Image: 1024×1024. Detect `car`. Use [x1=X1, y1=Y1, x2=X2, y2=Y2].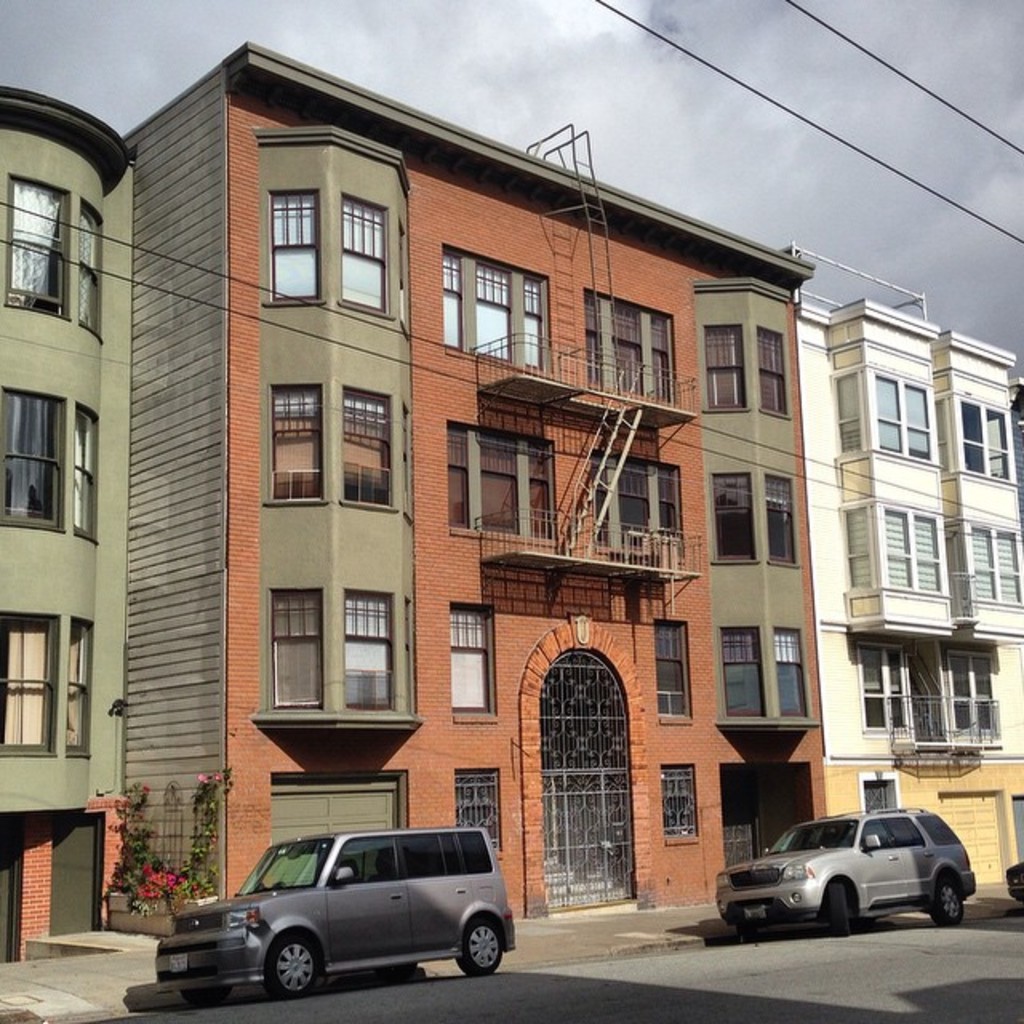
[x1=704, y1=811, x2=974, y2=942].
